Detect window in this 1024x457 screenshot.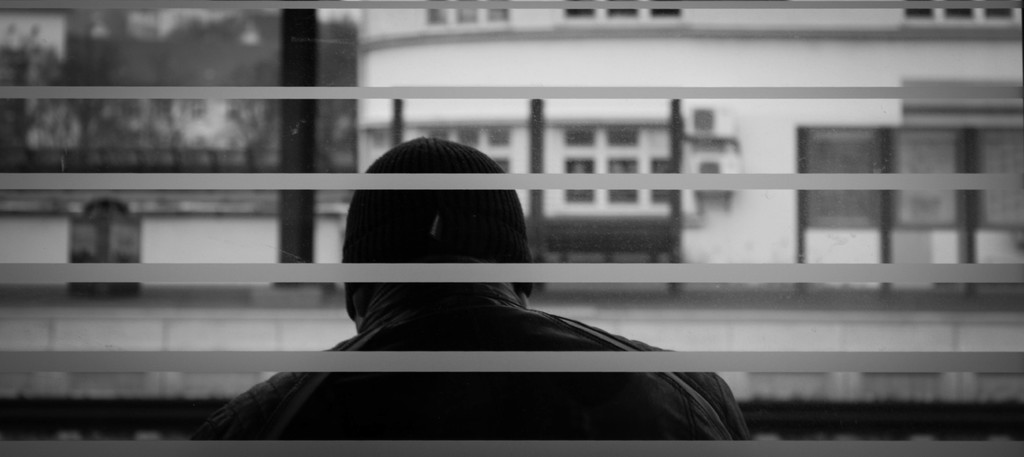
Detection: BBox(900, 0, 1021, 29).
